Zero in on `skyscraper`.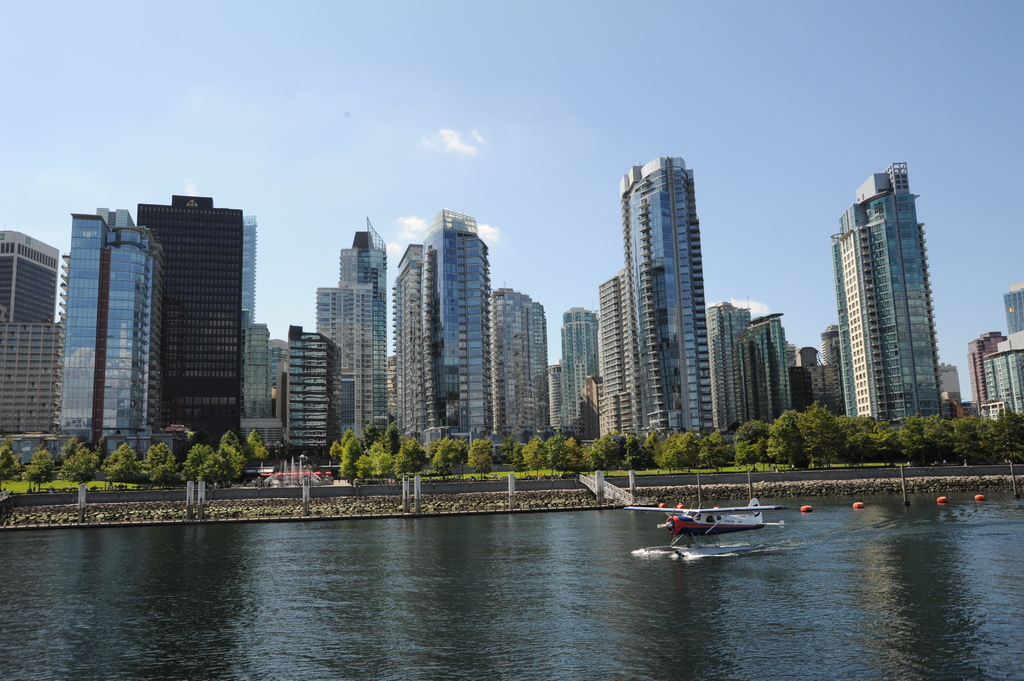
Zeroed in: bbox=(943, 359, 961, 412).
